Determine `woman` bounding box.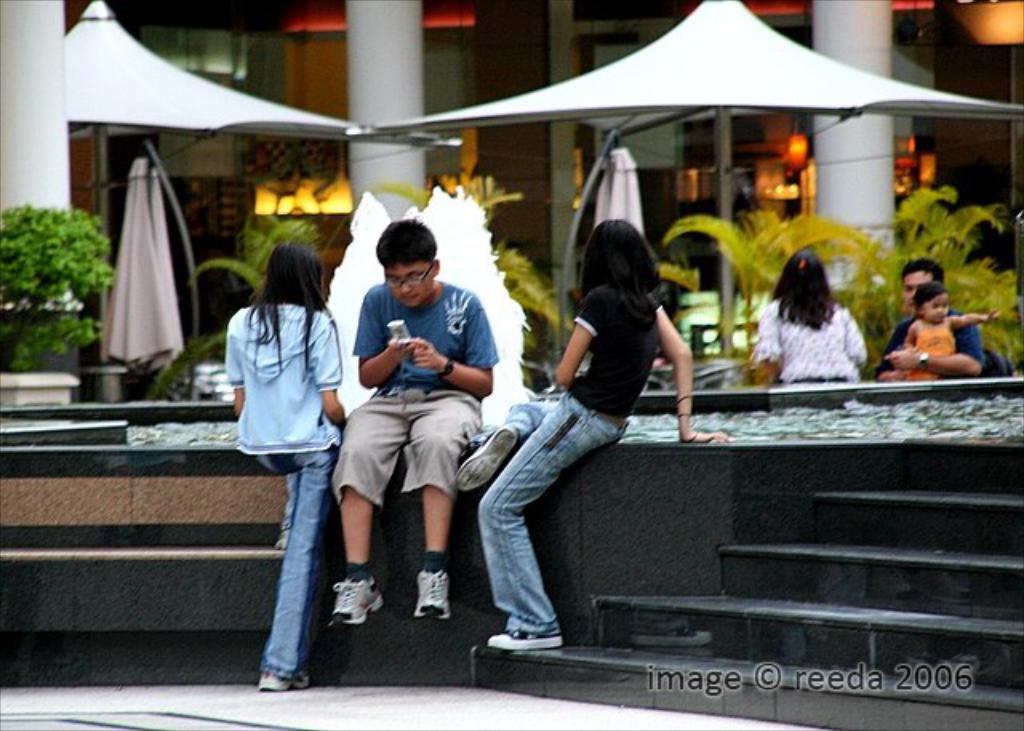
Determined: <box>453,226,725,670</box>.
